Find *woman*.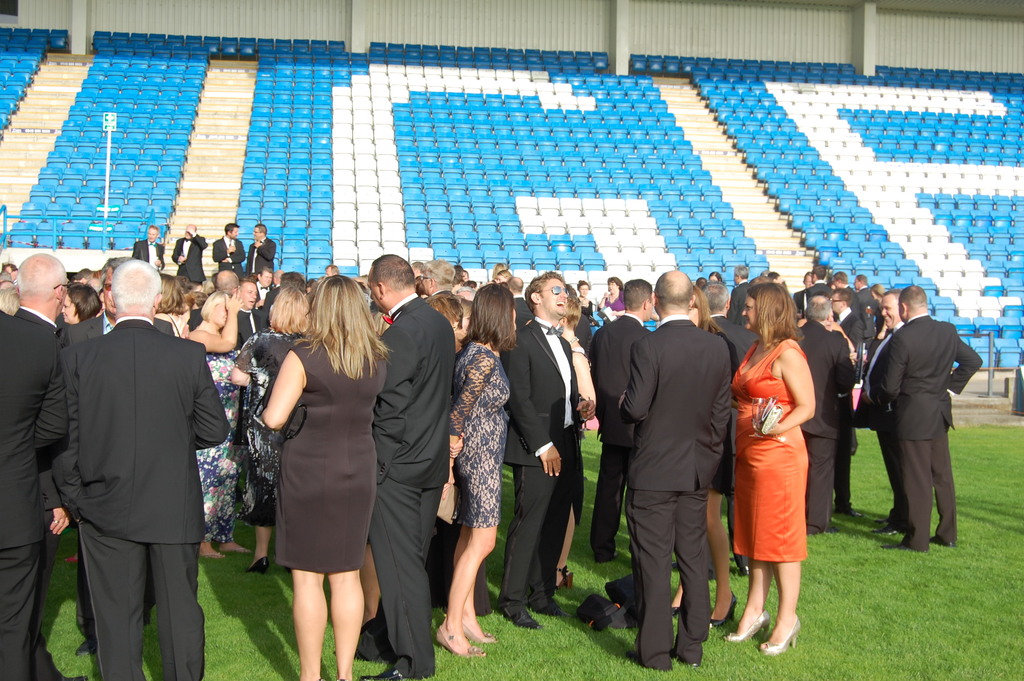
bbox(666, 281, 739, 625).
